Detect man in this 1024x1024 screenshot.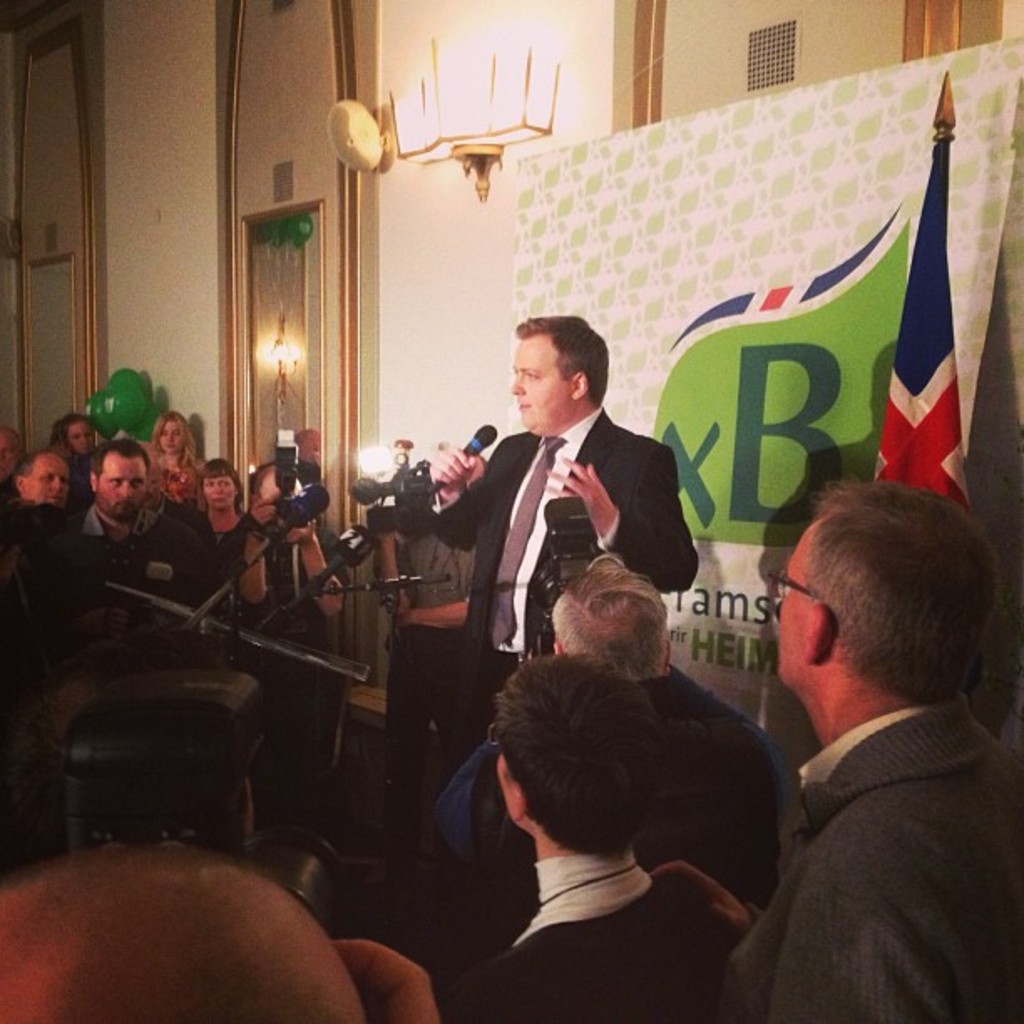
Detection: bbox=[12, 453, 69, 510].
